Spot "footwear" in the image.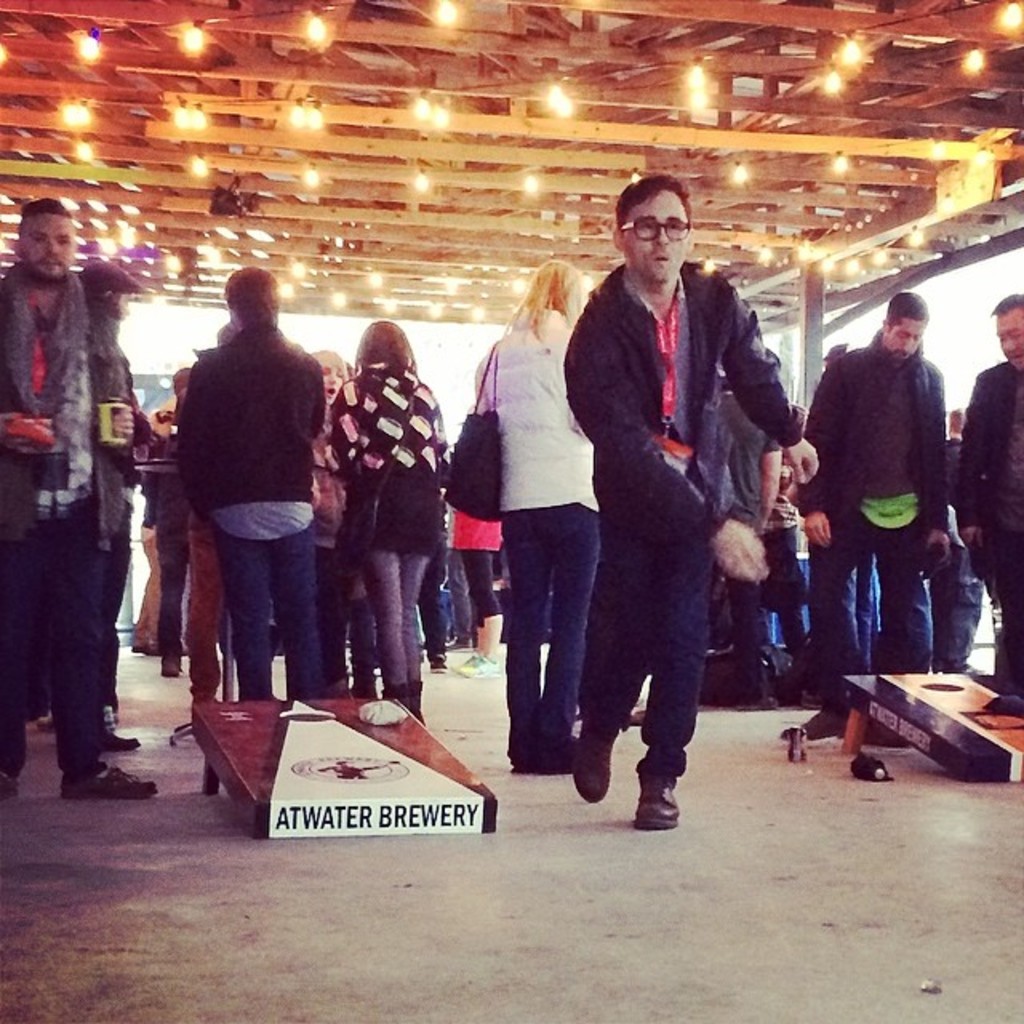
"footwear" found at 451,643,514,686.
